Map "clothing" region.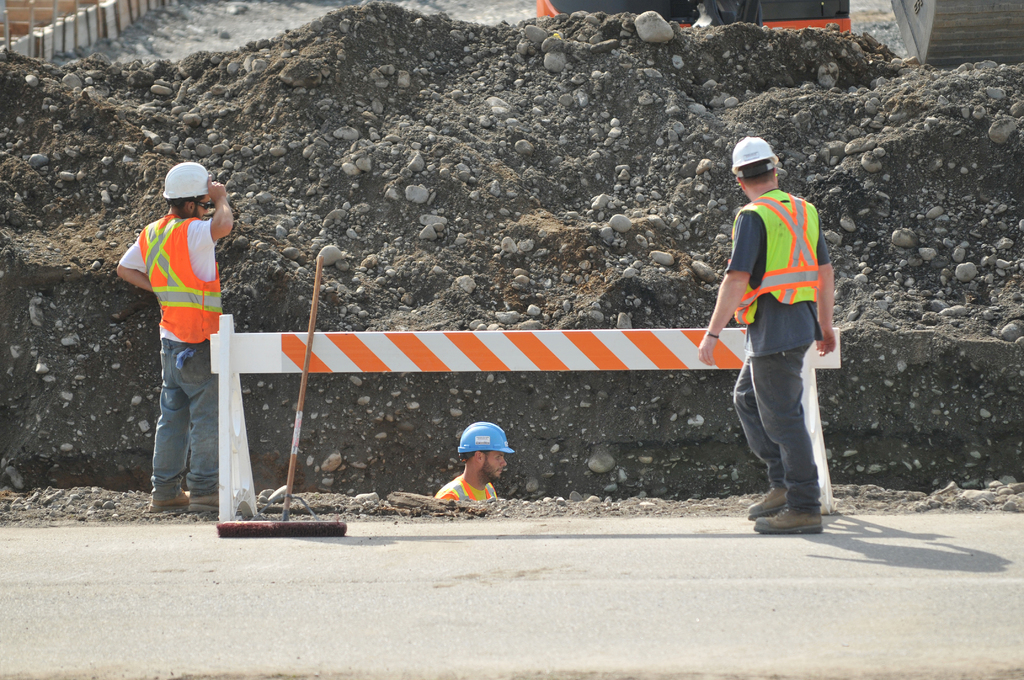
Mapped to bbox(428, 476, 512, 508).
